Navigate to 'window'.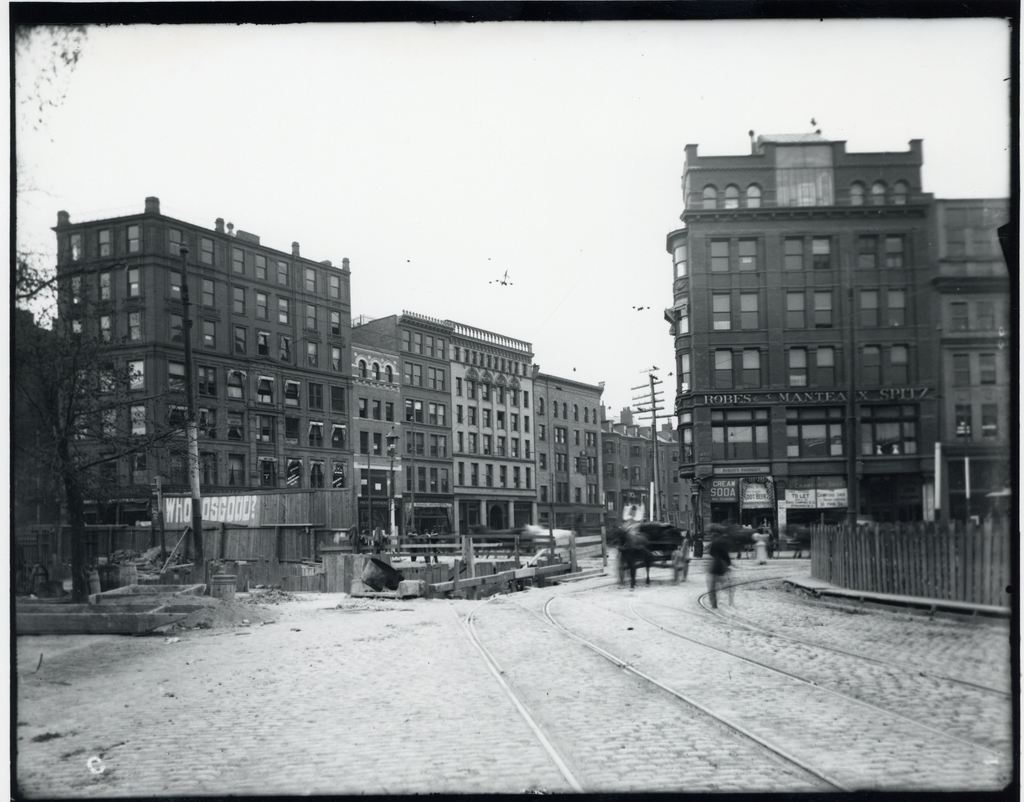
Navigation target: locate(786, 406, 844, 459).
